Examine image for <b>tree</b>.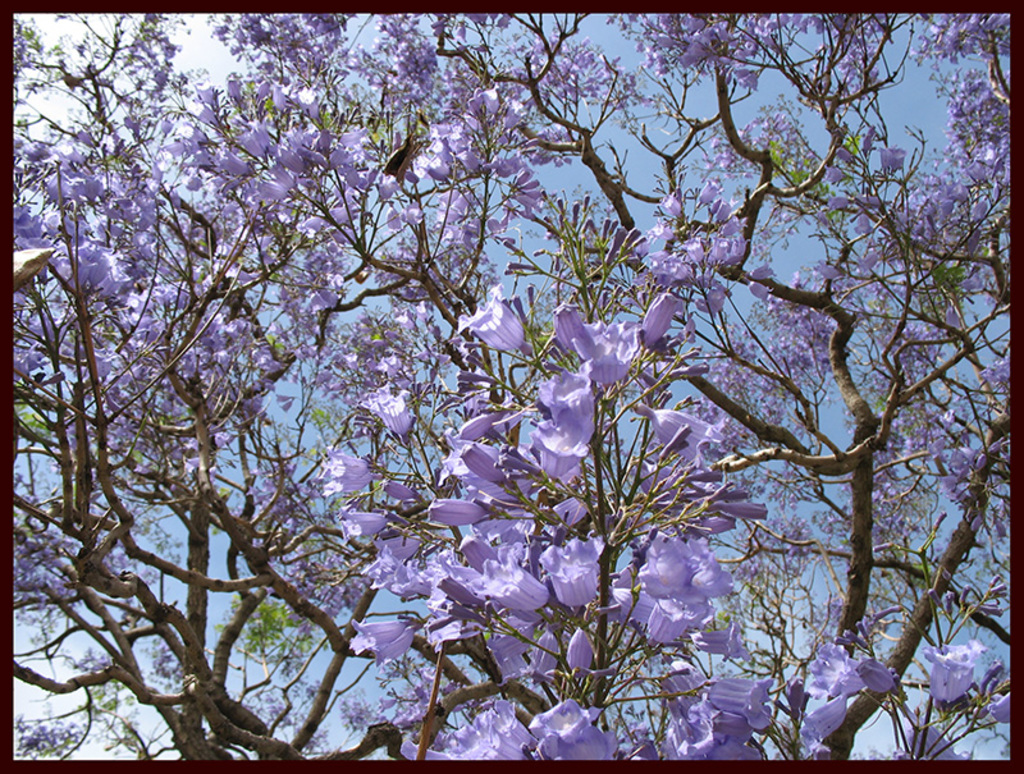
Examination result: detection(20, 0, 991, 771).
